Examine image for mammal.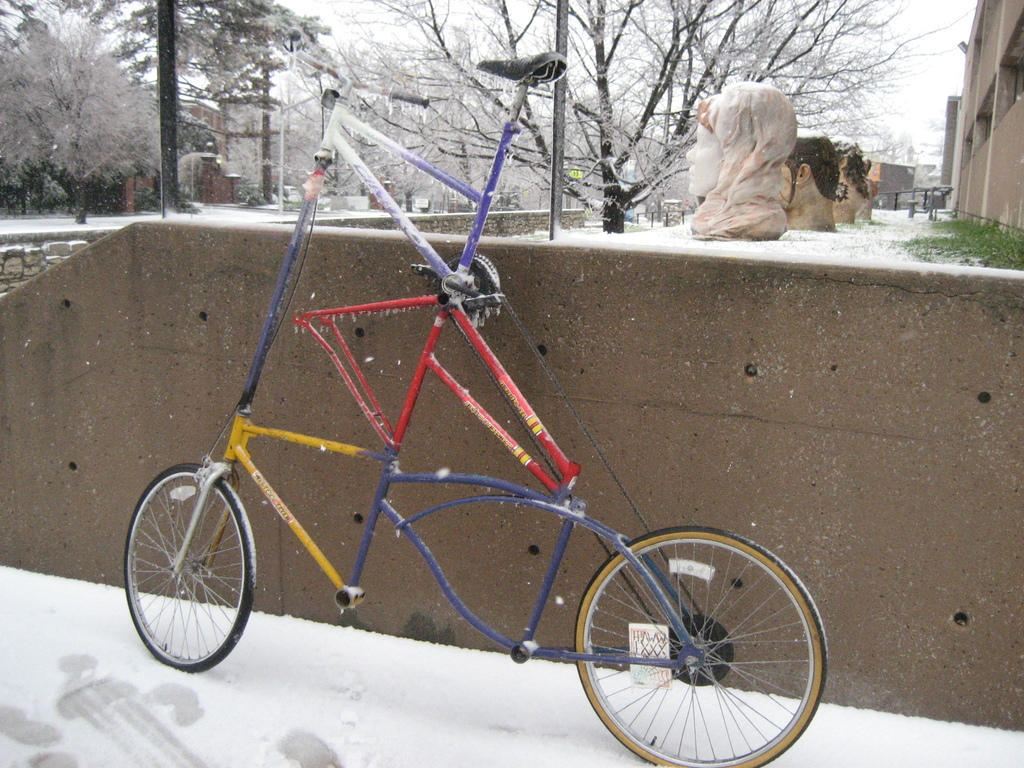
Examination result: [682,79,792,246].
